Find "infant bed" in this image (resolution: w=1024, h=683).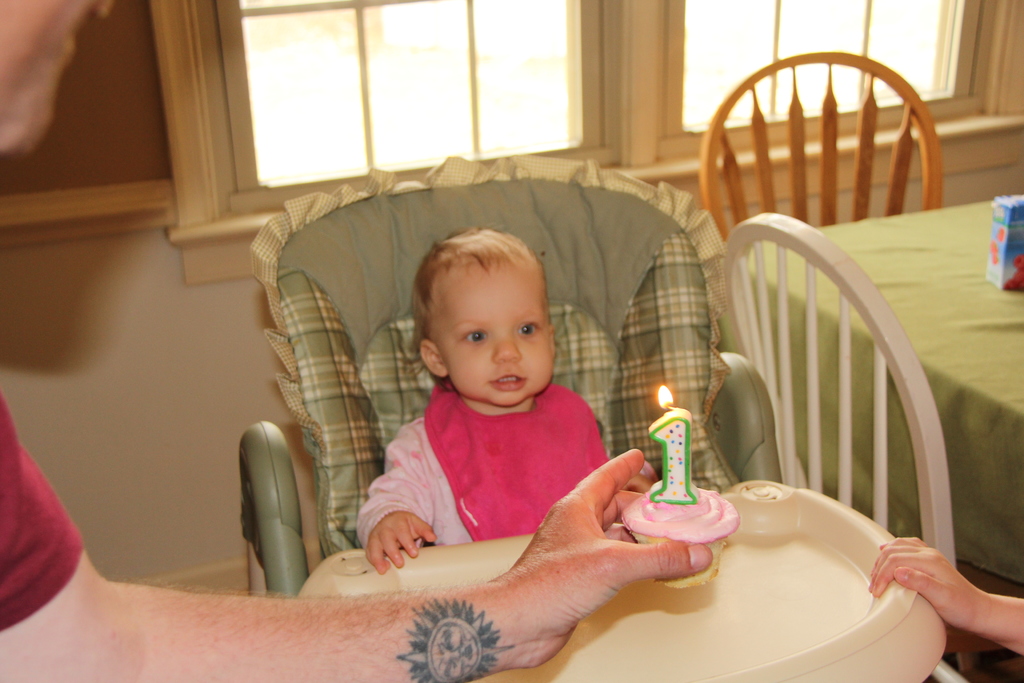
x1=238, y1=154, x2=979, y2=682.
